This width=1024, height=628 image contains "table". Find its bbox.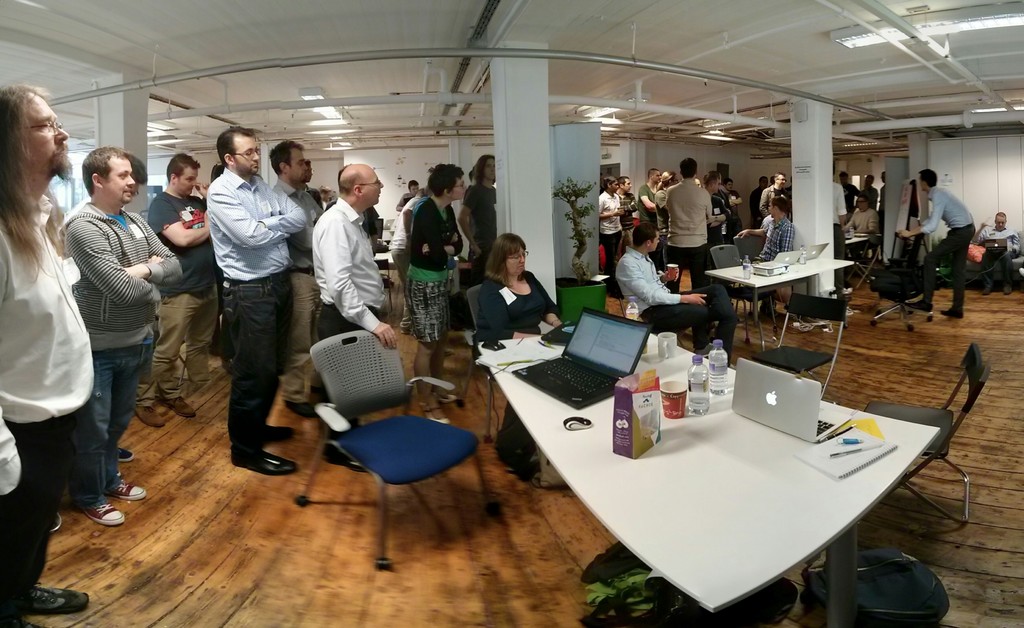
bbox=[707, 236, 865, 351].
